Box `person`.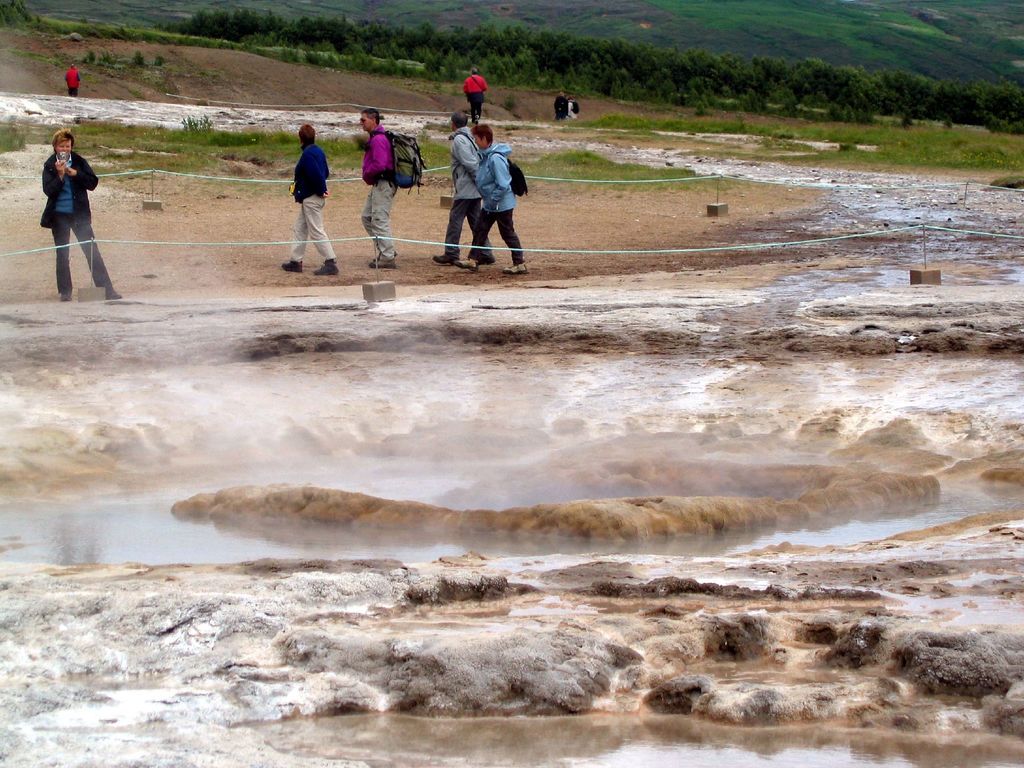
detection(28, 105, 97, 285).
